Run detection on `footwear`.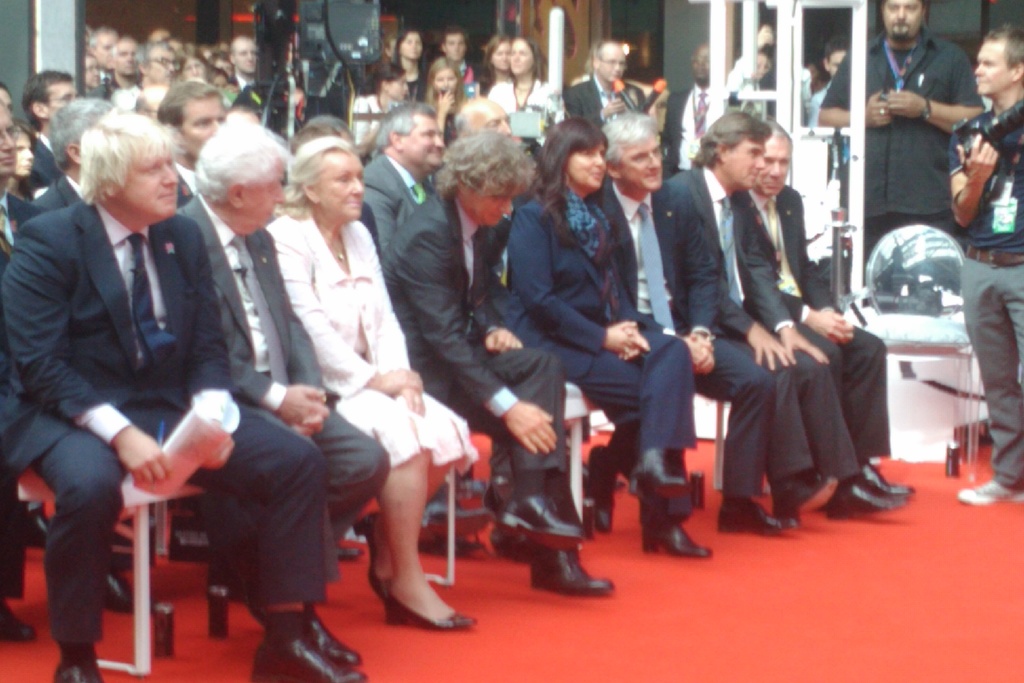
Result: left=589, top=448, right=611, bottom=531.
